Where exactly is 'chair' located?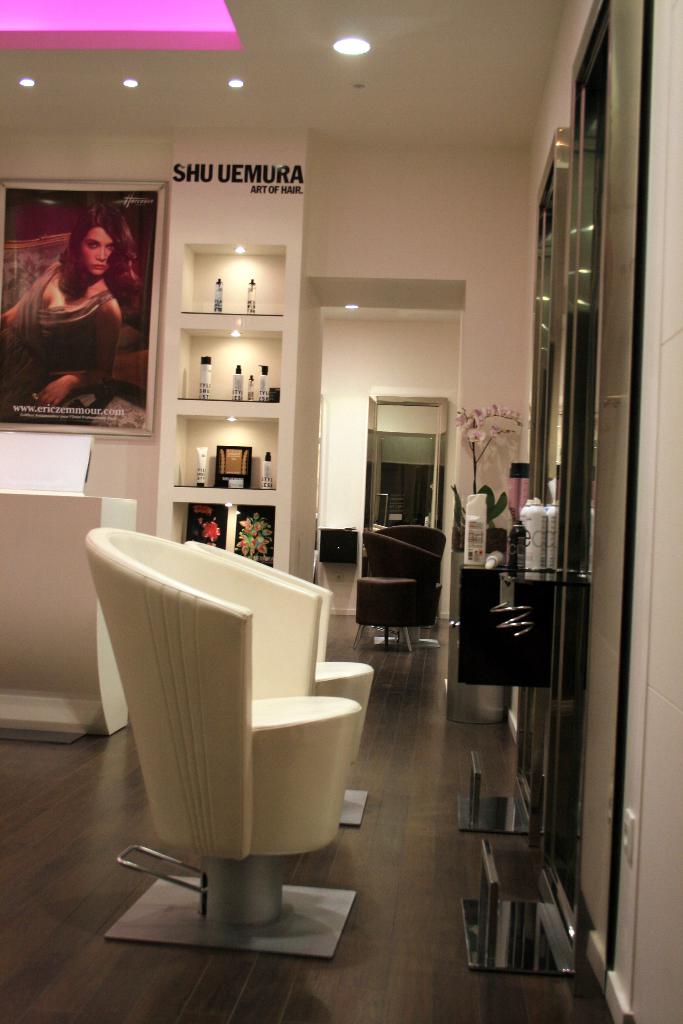
Its bounding box is (x1=190, y1=536, x2=377, y2=819).
